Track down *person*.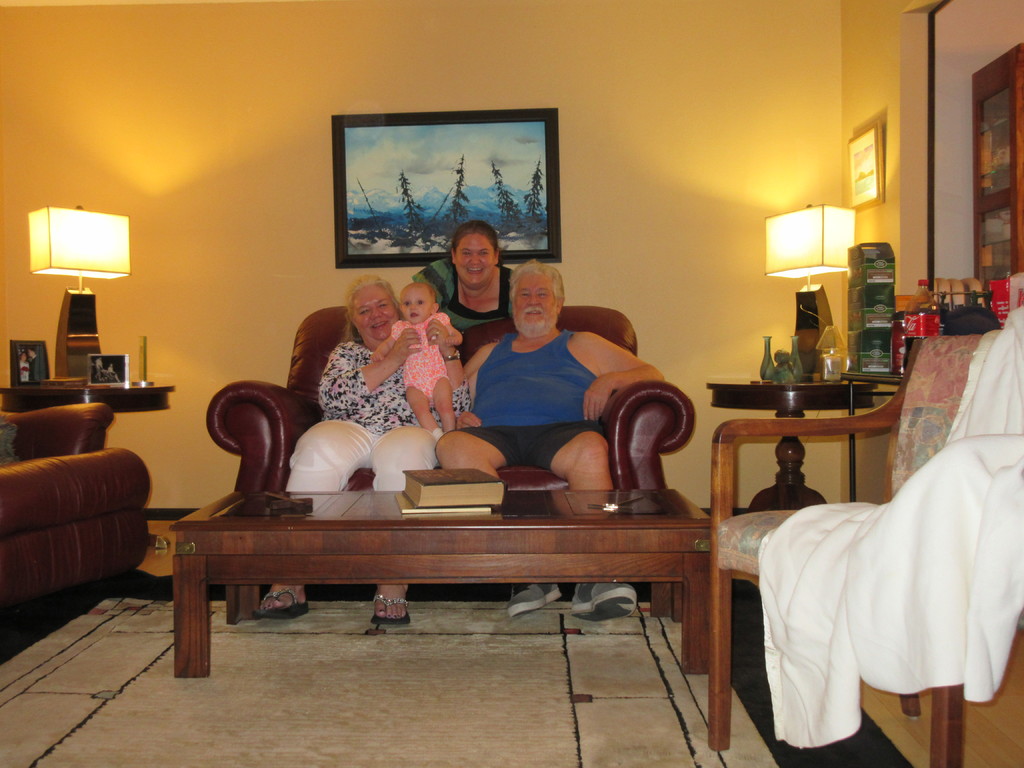
Tracked to Rect(247, 277, 469, 627).
